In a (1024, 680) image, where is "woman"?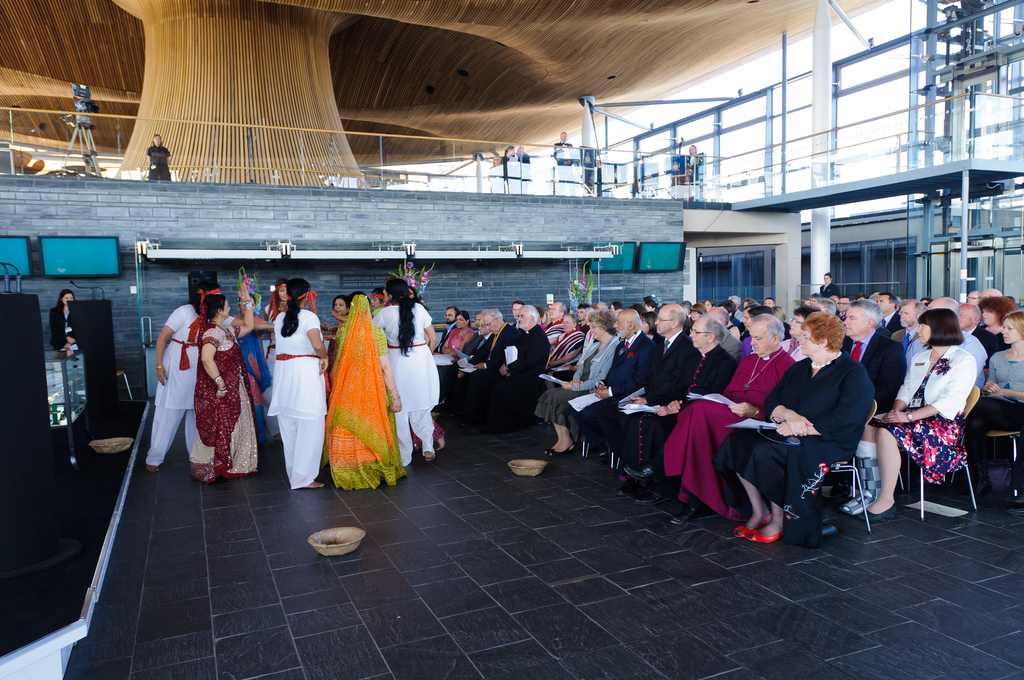
739,296,760,310.
